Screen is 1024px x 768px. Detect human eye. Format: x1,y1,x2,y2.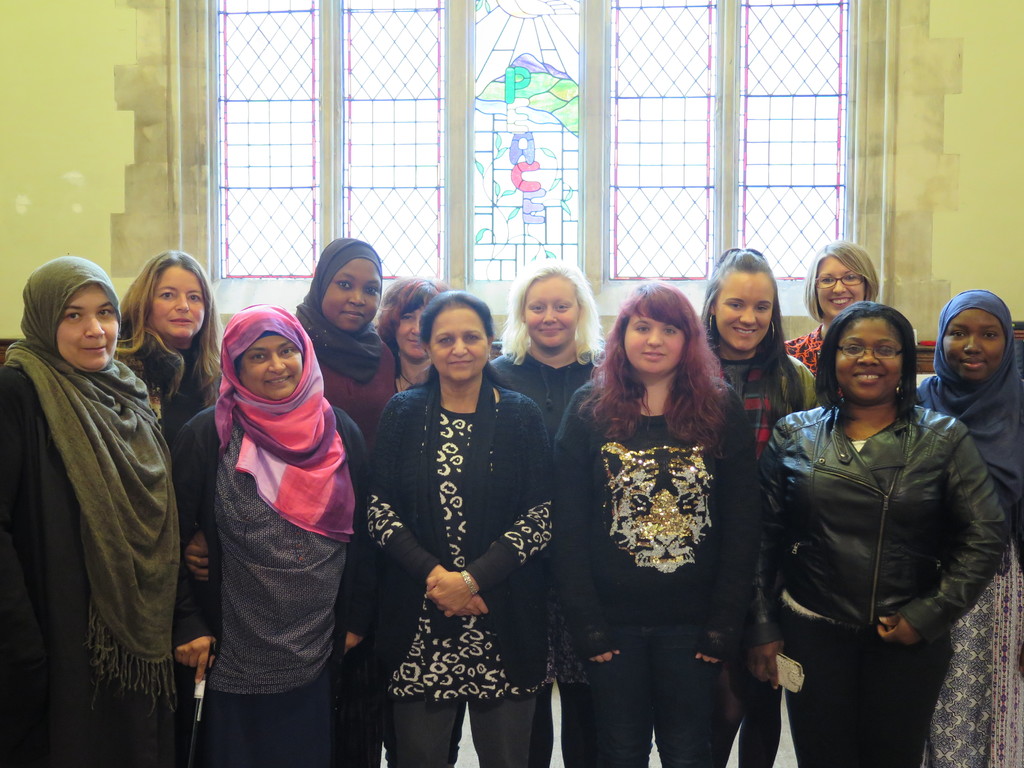
335,278,355,294.
